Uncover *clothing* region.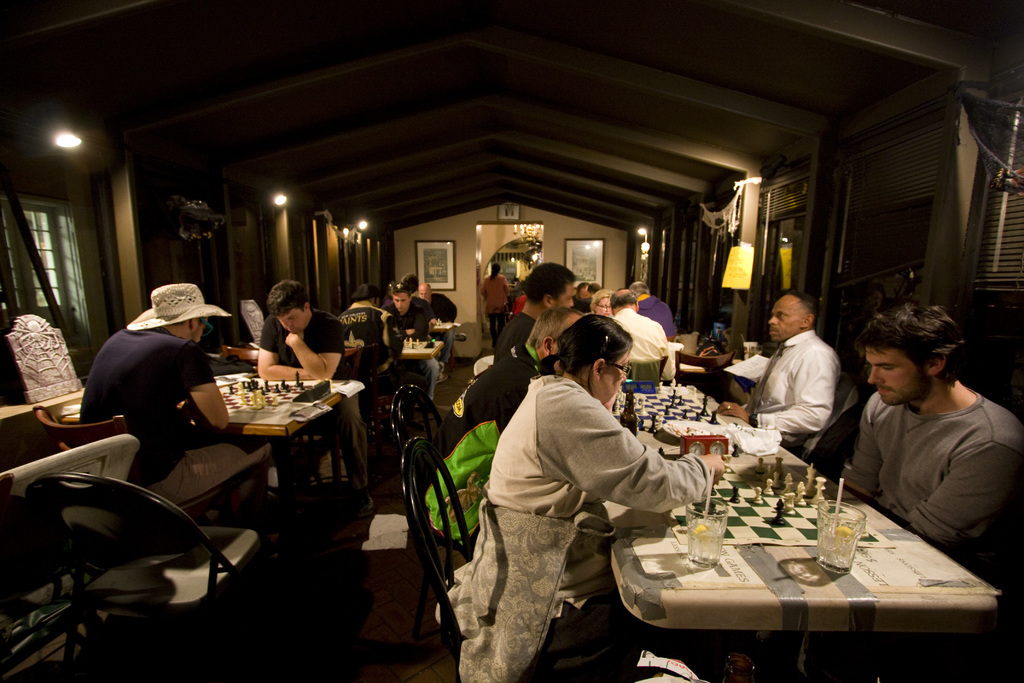
Uncovered: BBox(754, 325, 836, 468).
